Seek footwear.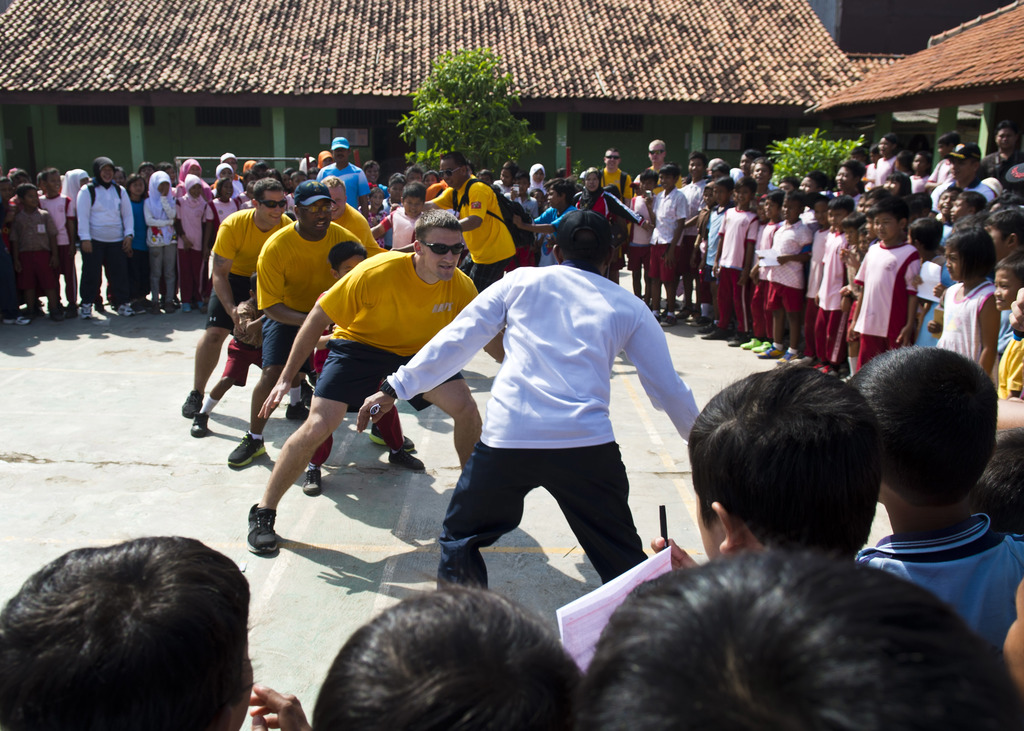
[left=136, top=291, right=154, bottom=310].
